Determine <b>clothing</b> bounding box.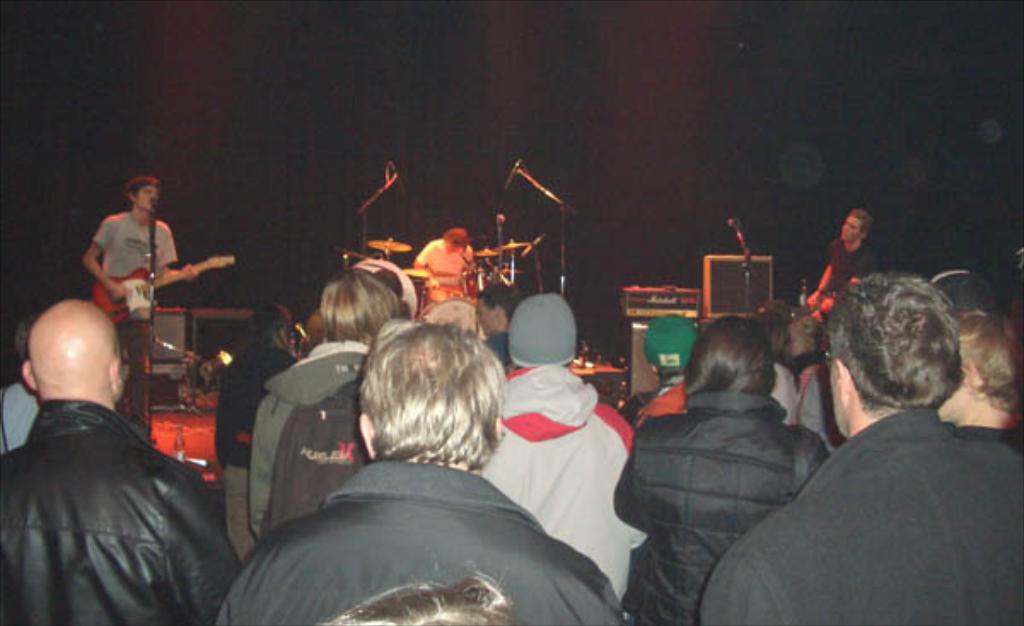
Determined: bbox=(689, 406, 1022, 623).
